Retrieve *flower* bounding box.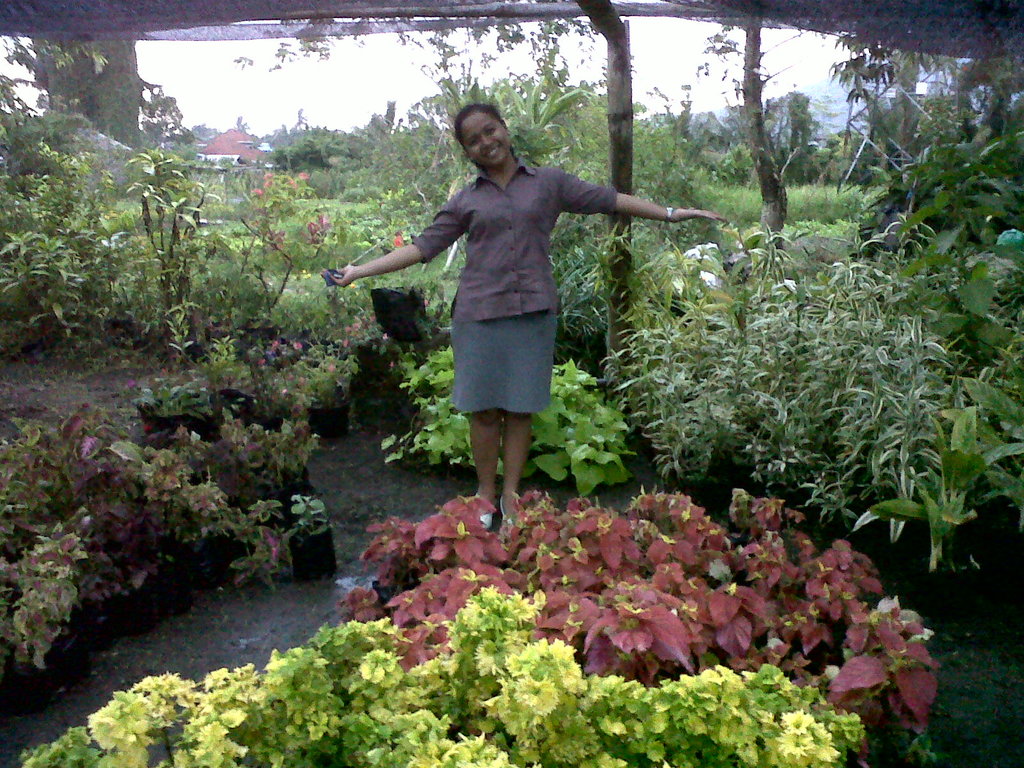
Bounding box: bbox=[318, 262, 346, 288].
